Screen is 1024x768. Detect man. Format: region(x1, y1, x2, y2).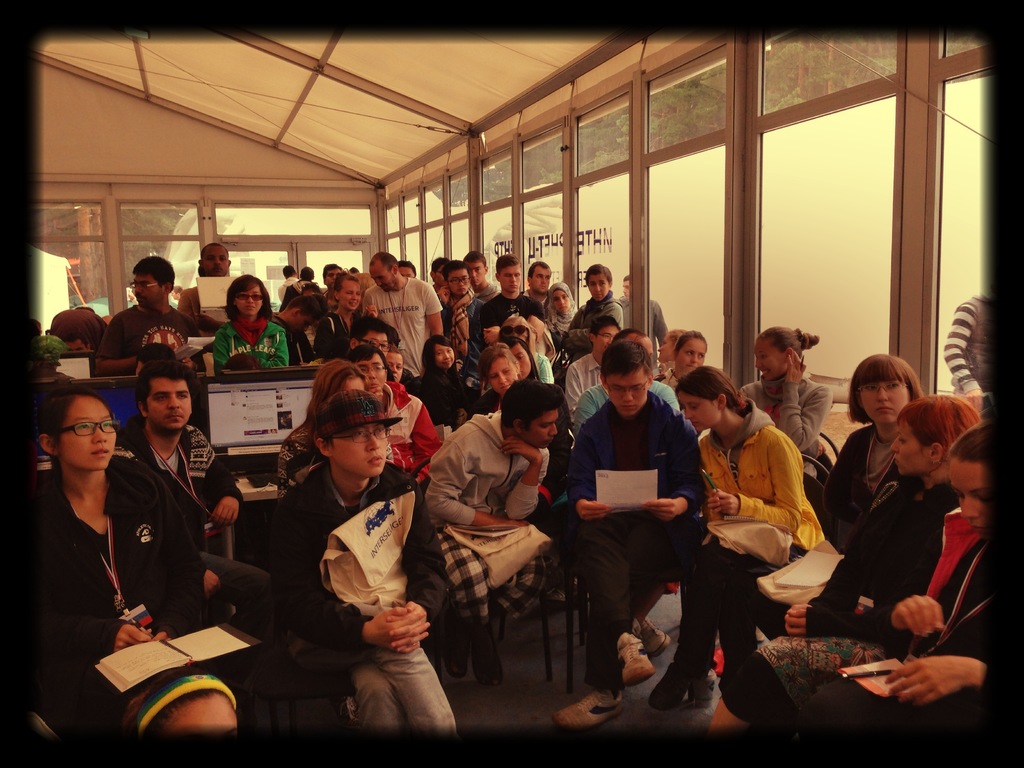
region(436, 262, 483, 372).
